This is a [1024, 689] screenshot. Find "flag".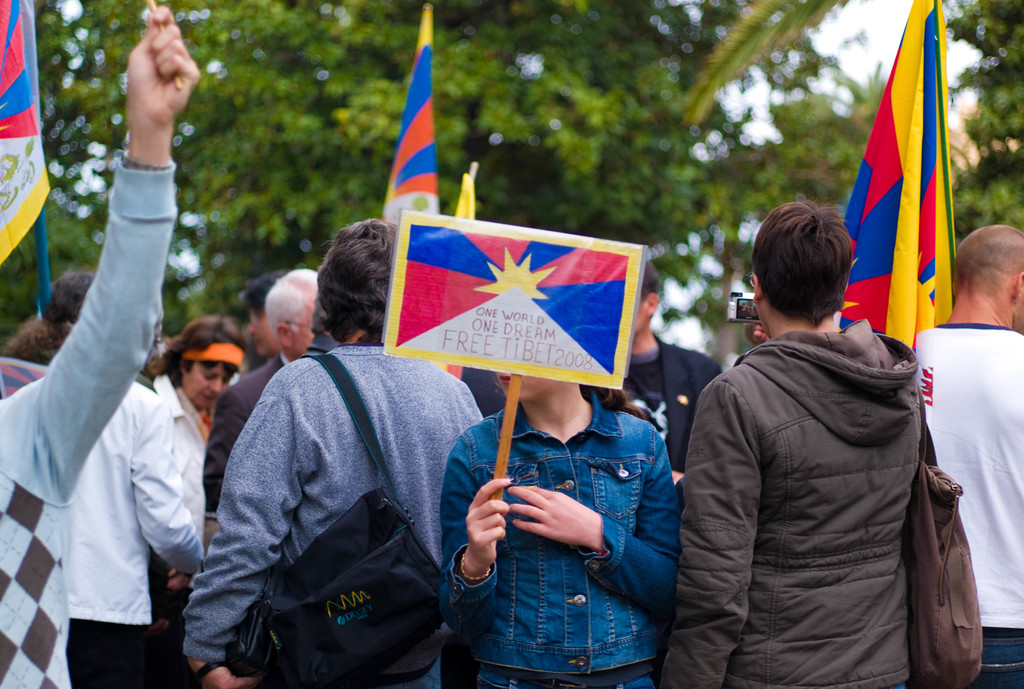
Bounding box: l=378, t=208, r=642, b=394.
